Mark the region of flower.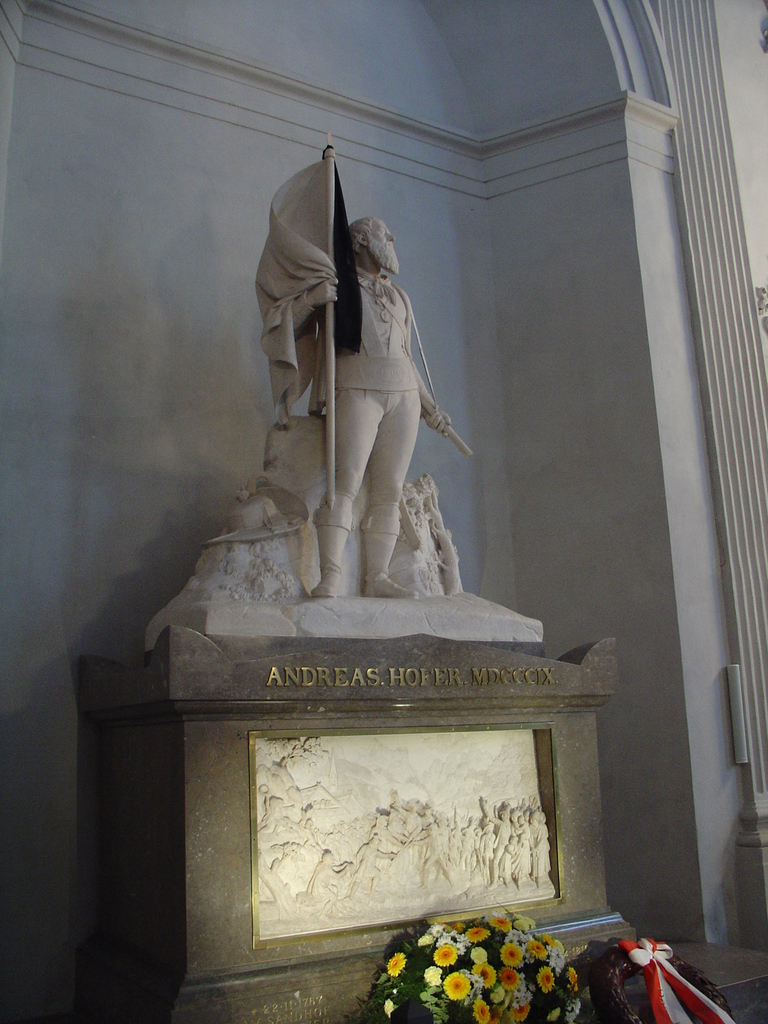
Region: crop(511, 980, 525, 998).
